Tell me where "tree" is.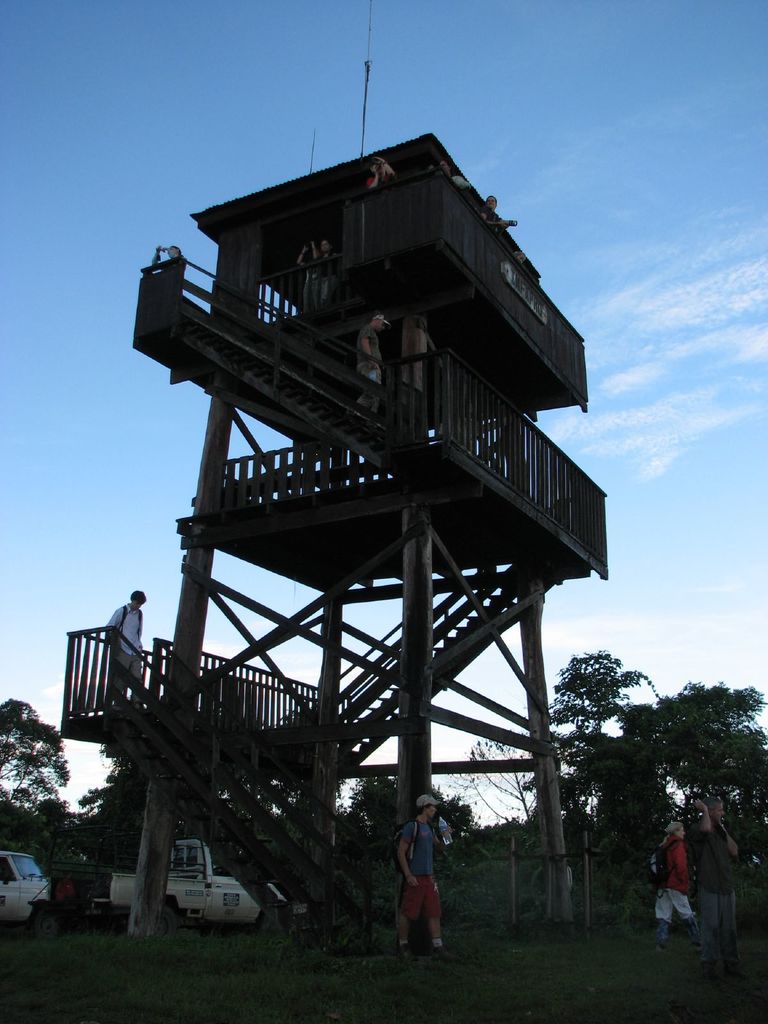
"tree" is at [452,643,613,855].
